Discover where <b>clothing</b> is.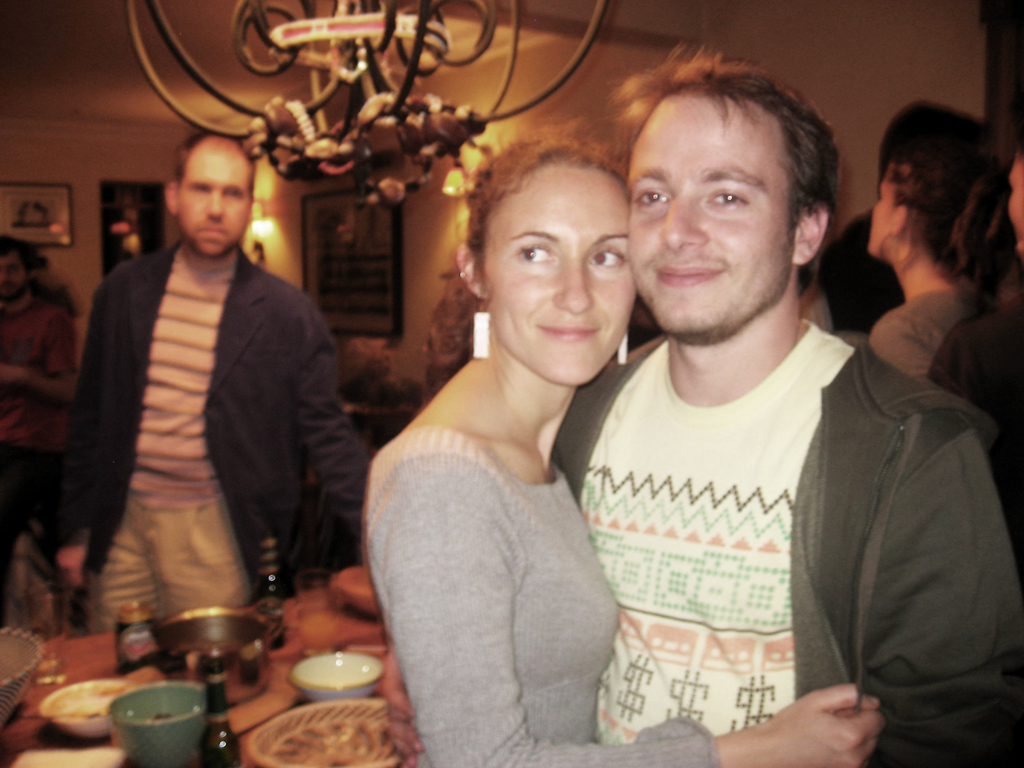
Discovered at [934, 298, 1023, 596].
